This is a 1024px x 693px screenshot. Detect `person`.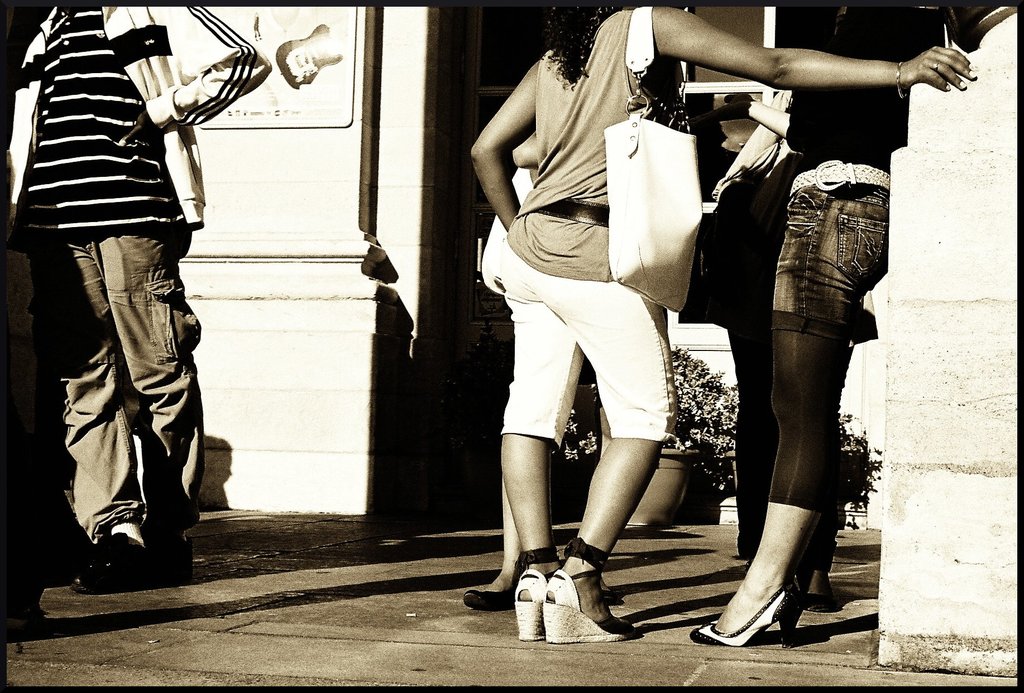
3, 3, 205, 595.
